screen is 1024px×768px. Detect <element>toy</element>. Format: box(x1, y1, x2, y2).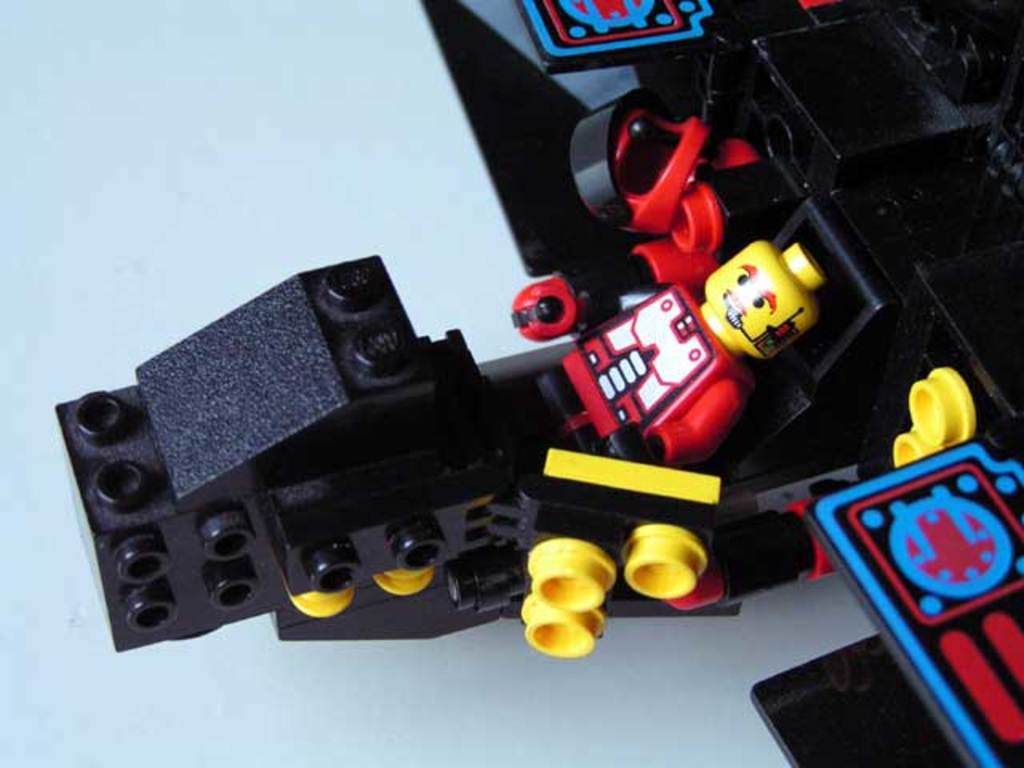
box(523, 235, 826, 474).
